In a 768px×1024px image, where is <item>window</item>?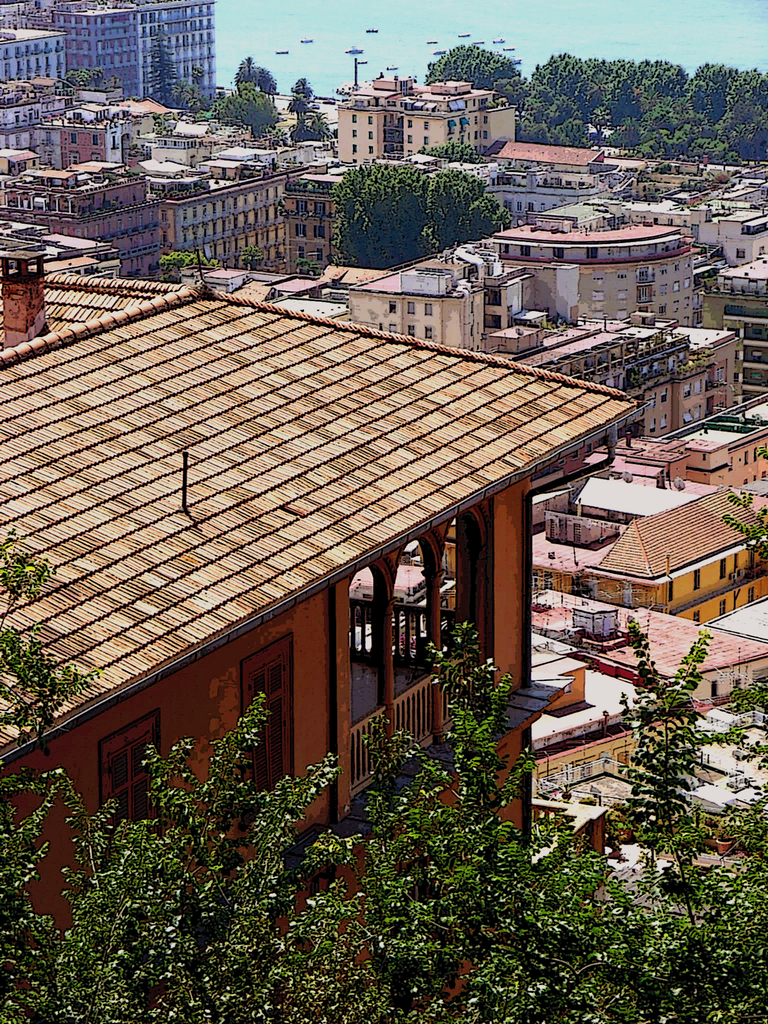
box(662, 303, 665, 313).
